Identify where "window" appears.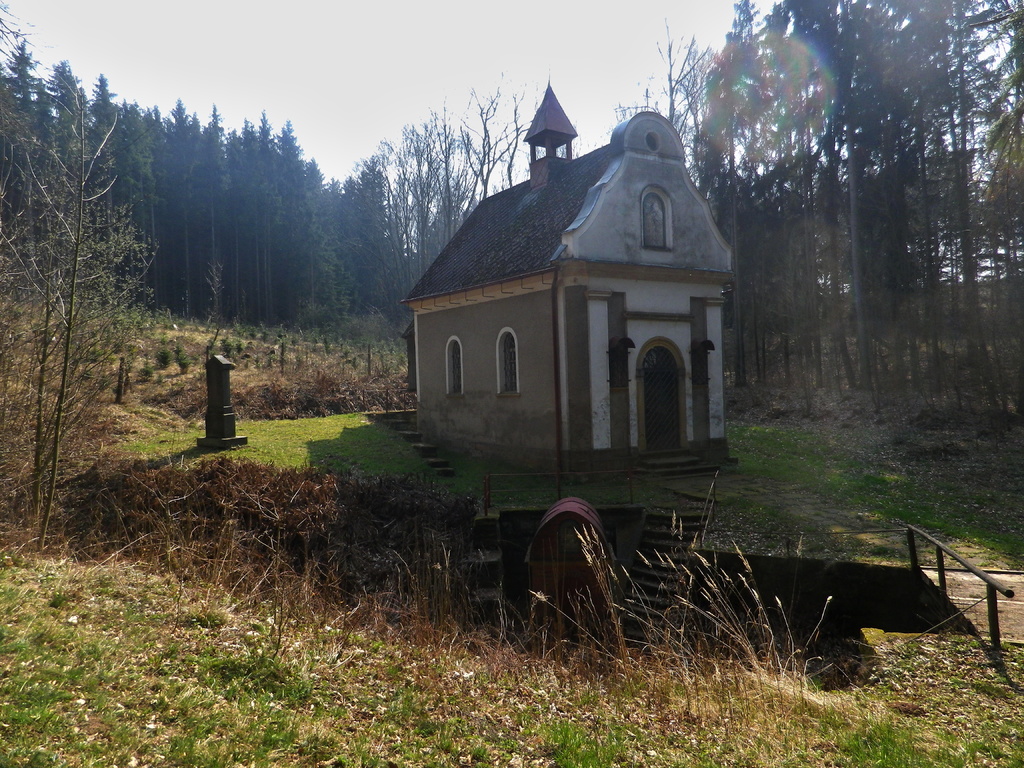
Appears at bbox(639, 186, 674, 252).
